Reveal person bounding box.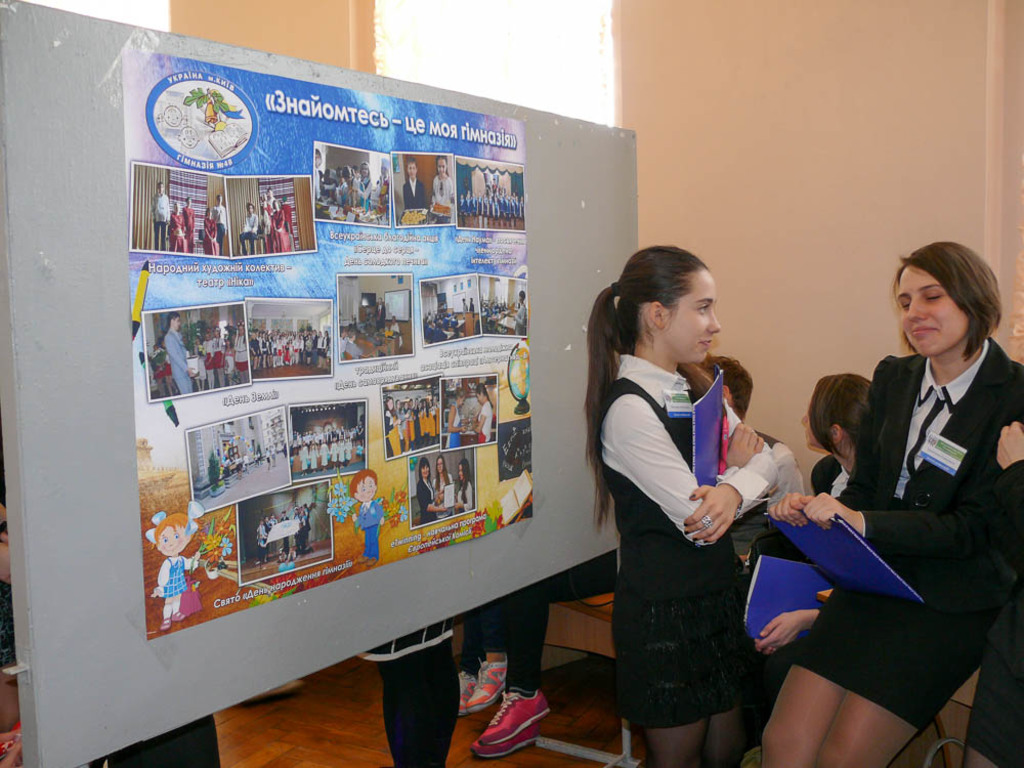
Revealed: Rect(204, 198, 216, 259).
